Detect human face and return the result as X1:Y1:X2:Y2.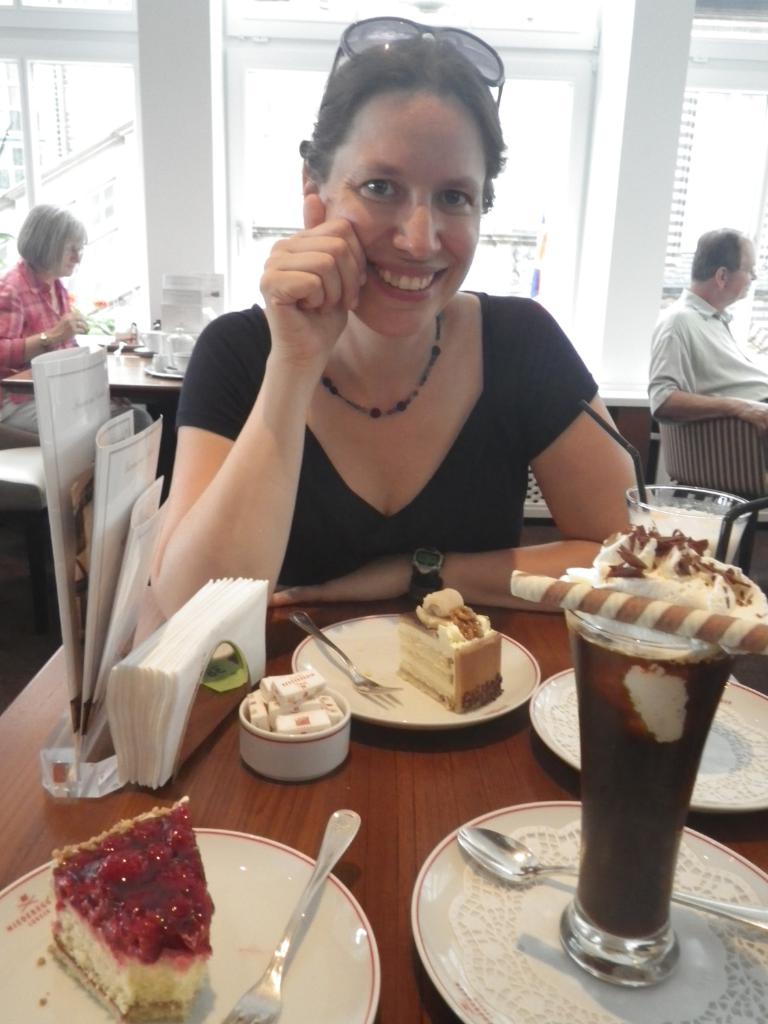
722:242:760:299.
